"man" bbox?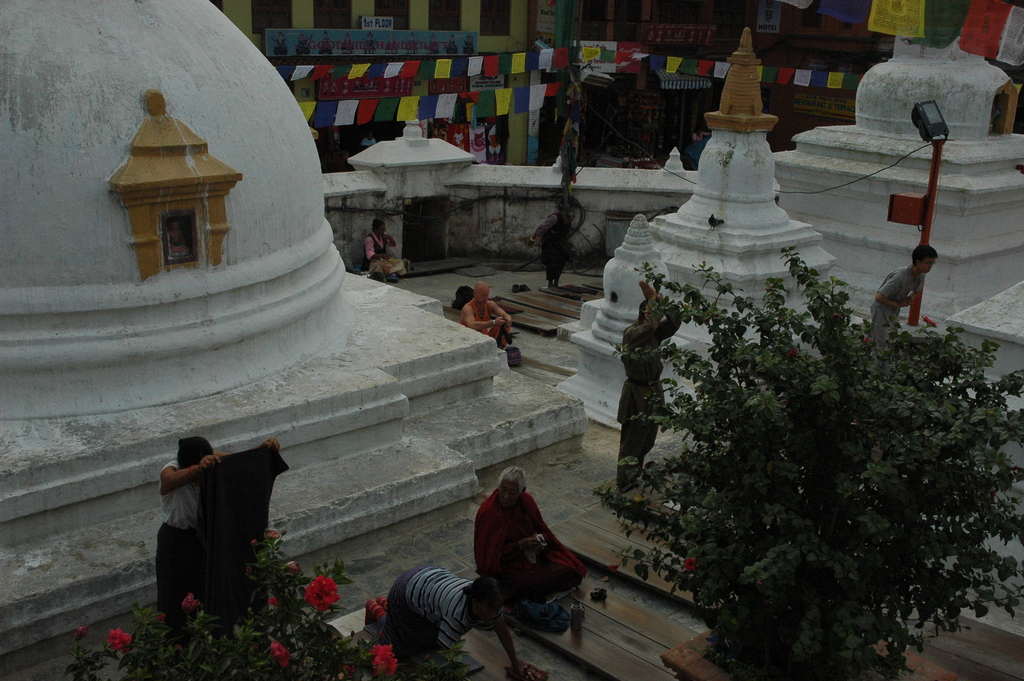
<bbox>614, 281, 683, 493</bbox>
